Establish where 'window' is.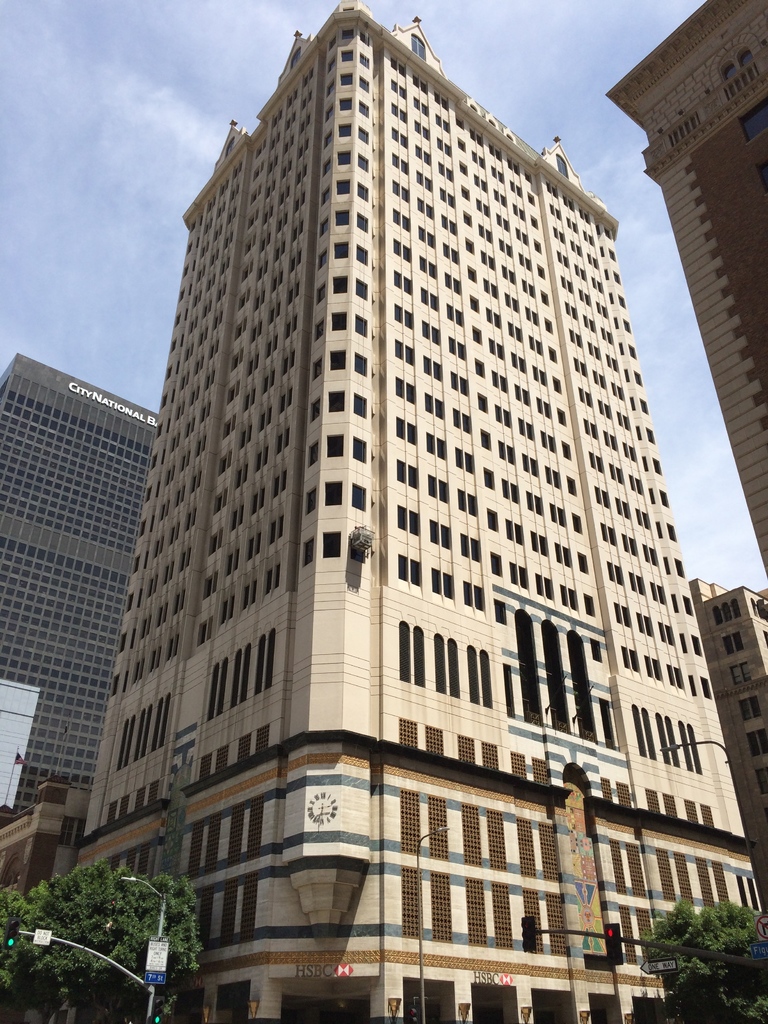
Established at 443/271/461/292.
